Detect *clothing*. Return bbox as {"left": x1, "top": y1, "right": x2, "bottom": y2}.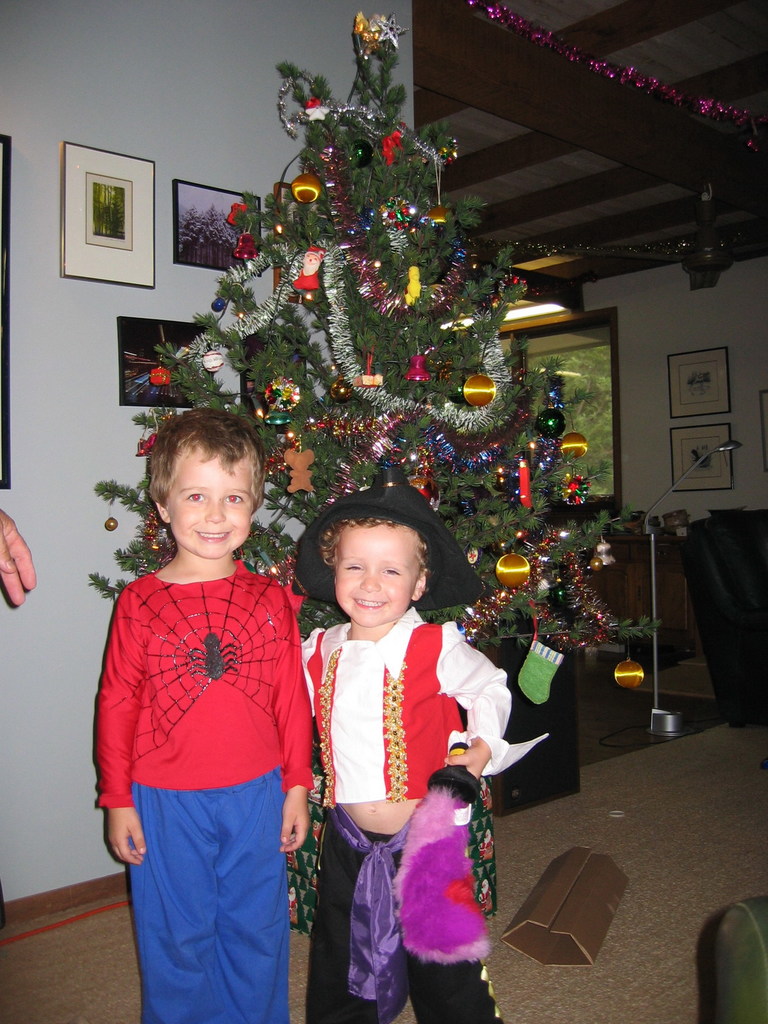
{"left": 296, "top": 602, "right": 548, "bottom": 1023}.
